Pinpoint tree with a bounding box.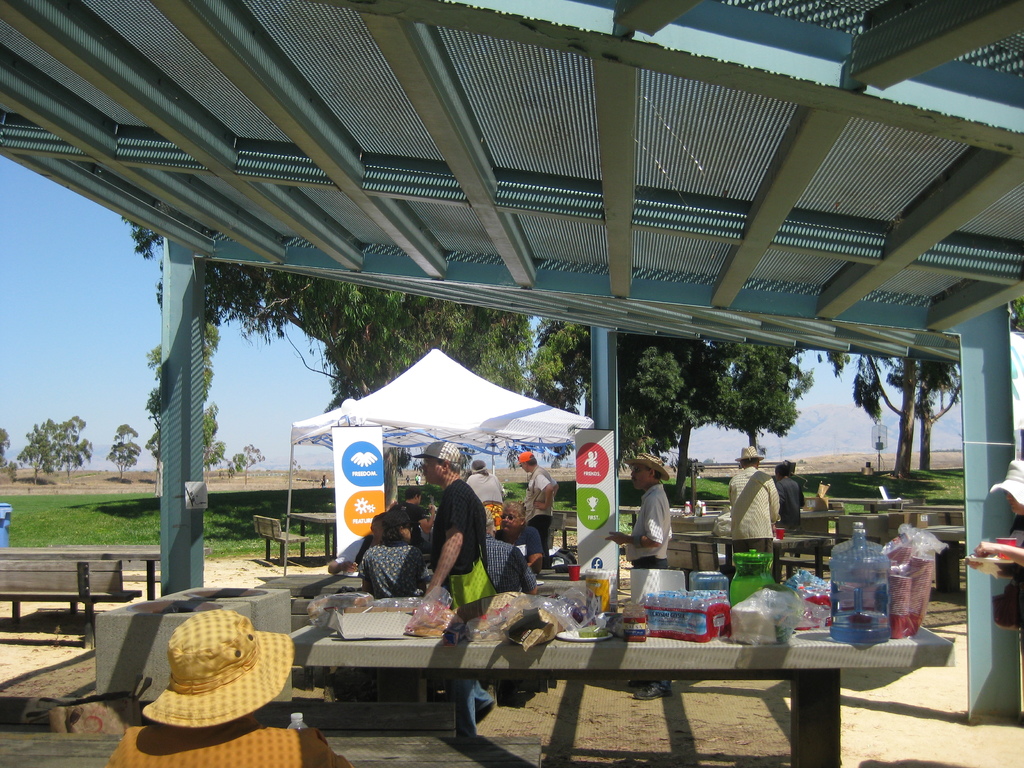
(left=209, top=444, right=255, bottom=477).
